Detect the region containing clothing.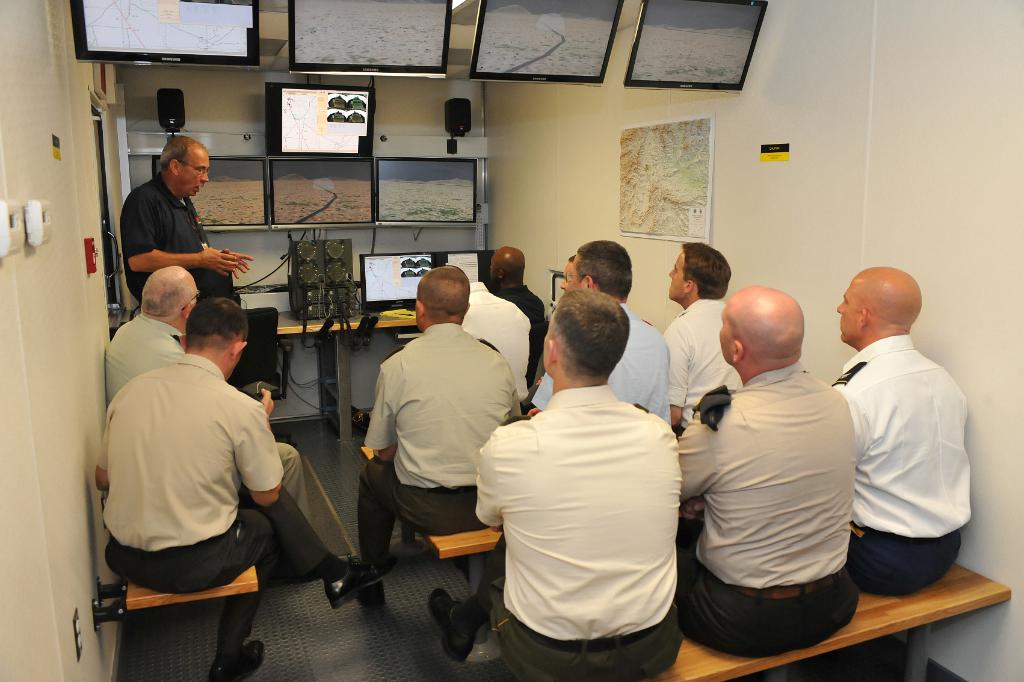
[454,280,531,402].
